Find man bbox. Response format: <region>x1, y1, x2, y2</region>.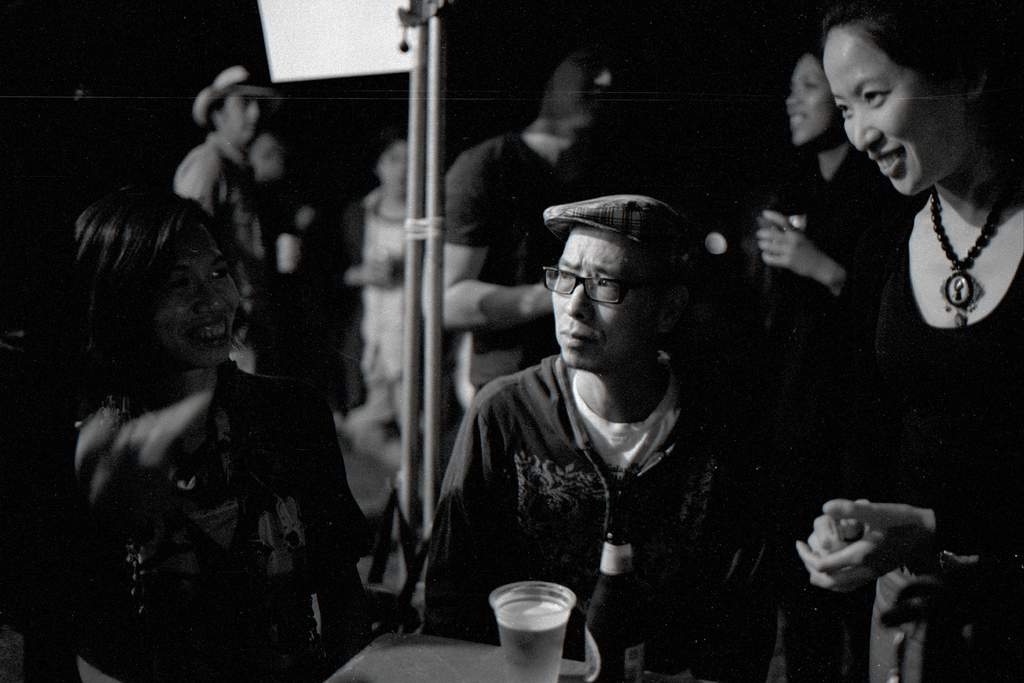
<region>168, 59, 285, 259</region>.
